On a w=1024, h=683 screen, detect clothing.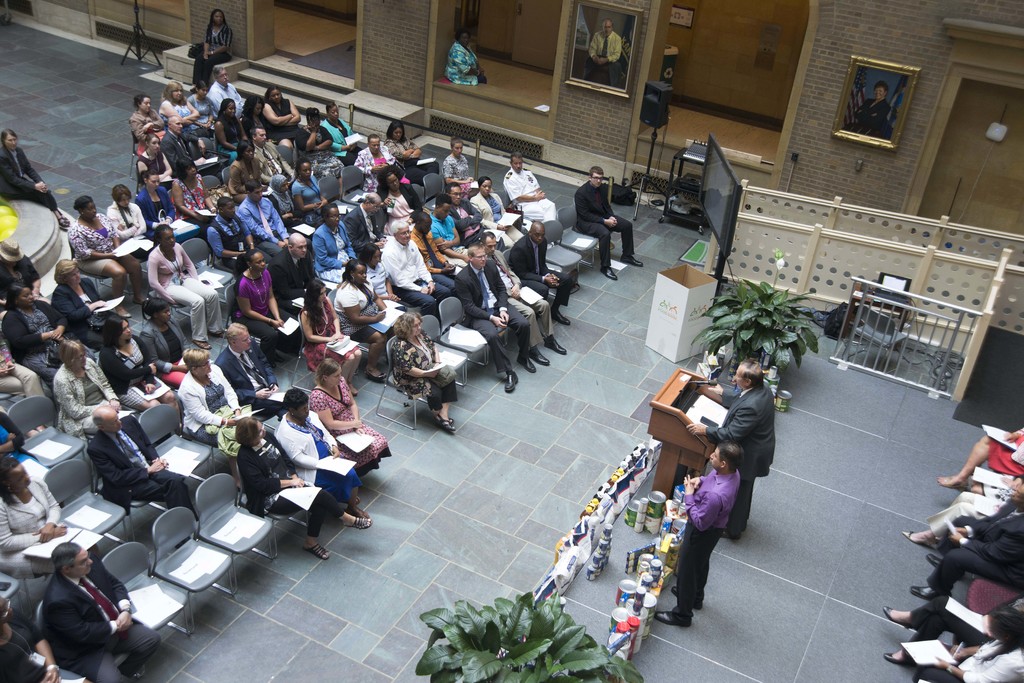
(x1=130, y1=105, x2=156, y2=172).
